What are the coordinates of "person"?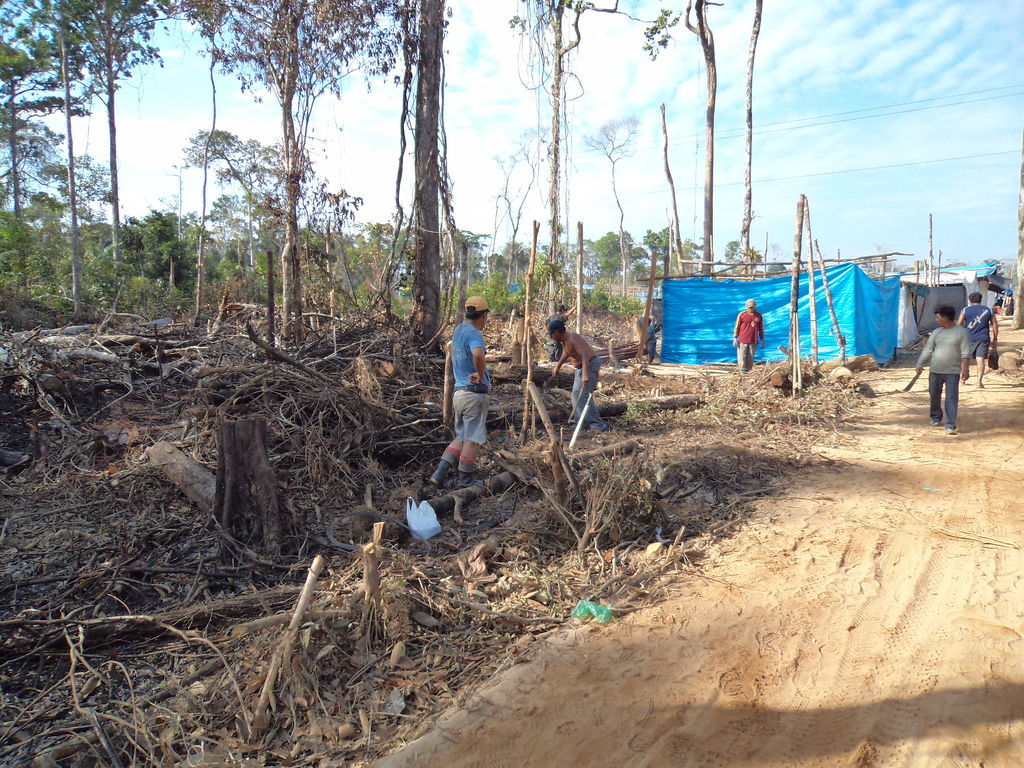
<box>543,317,603,435</box>.
